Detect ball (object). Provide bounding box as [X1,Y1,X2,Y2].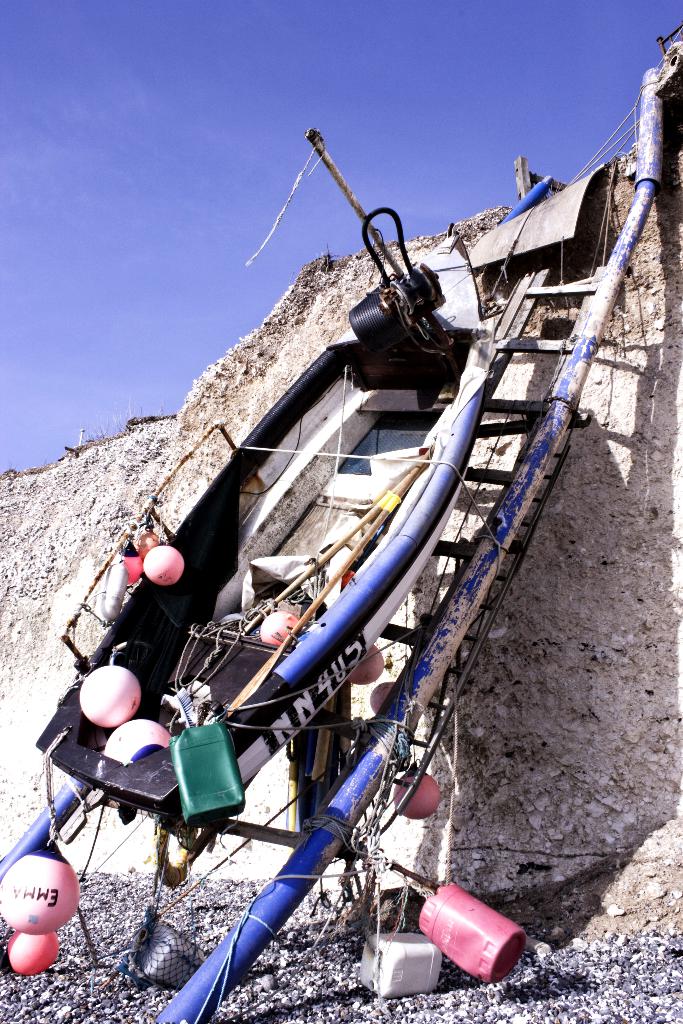
[141,541,181,581].
